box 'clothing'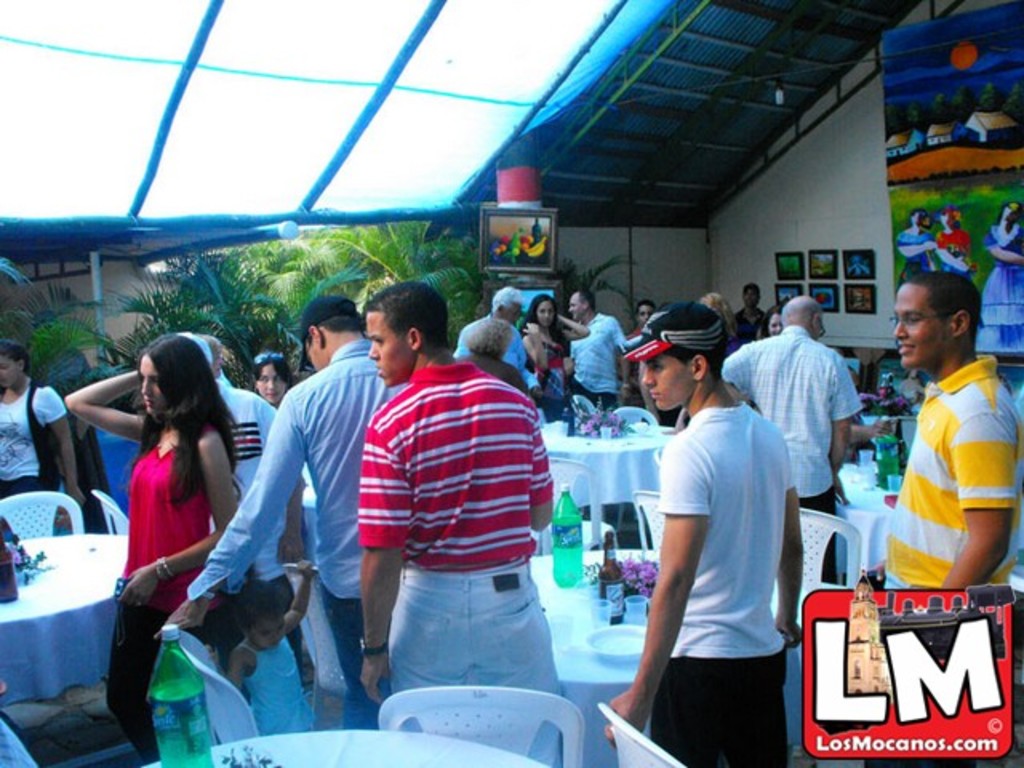
(x1=570, y1=307, x2=630, y2=416)
